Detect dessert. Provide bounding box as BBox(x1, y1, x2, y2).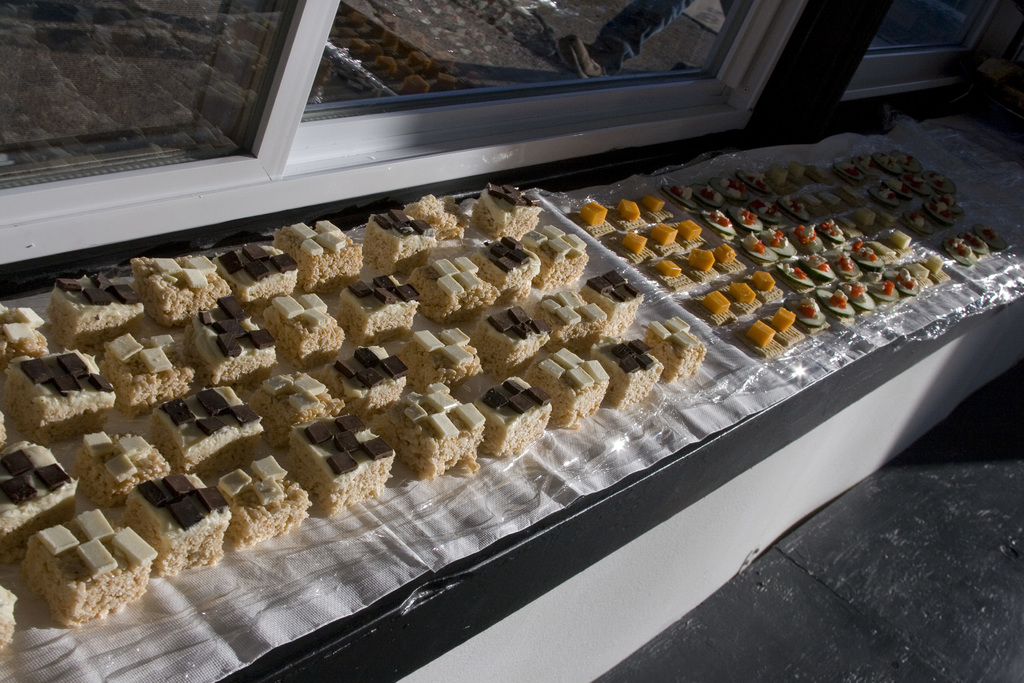
BBox(609, 344, 660, 406).
